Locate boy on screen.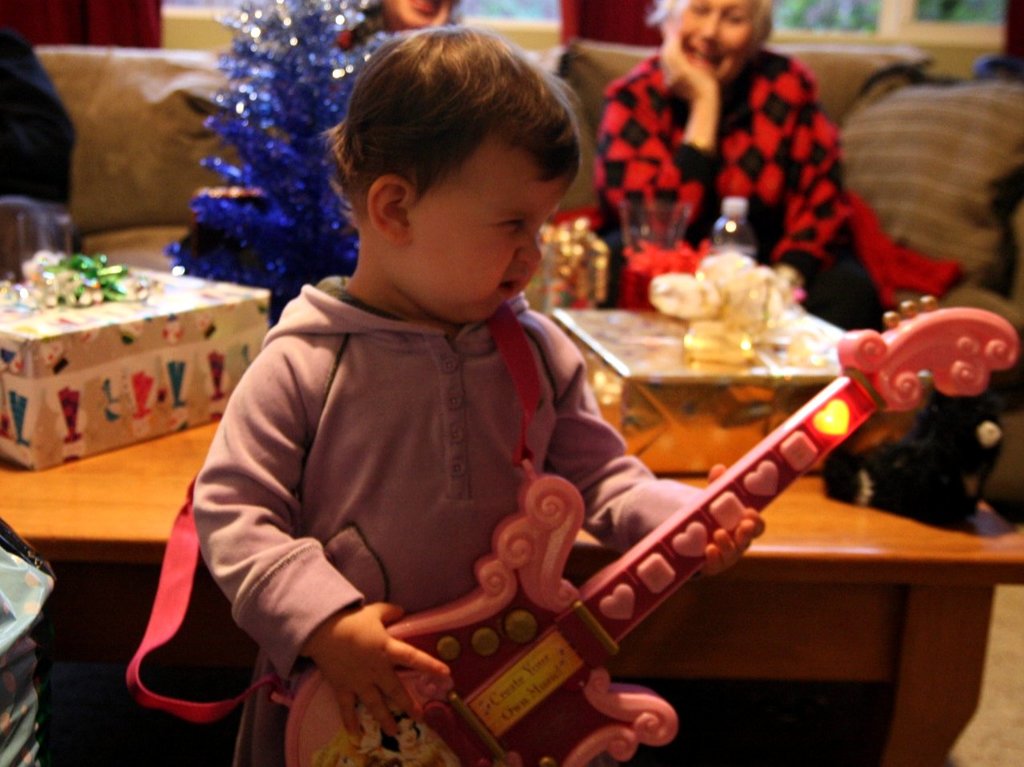
On screen at 191 26 767 766.
